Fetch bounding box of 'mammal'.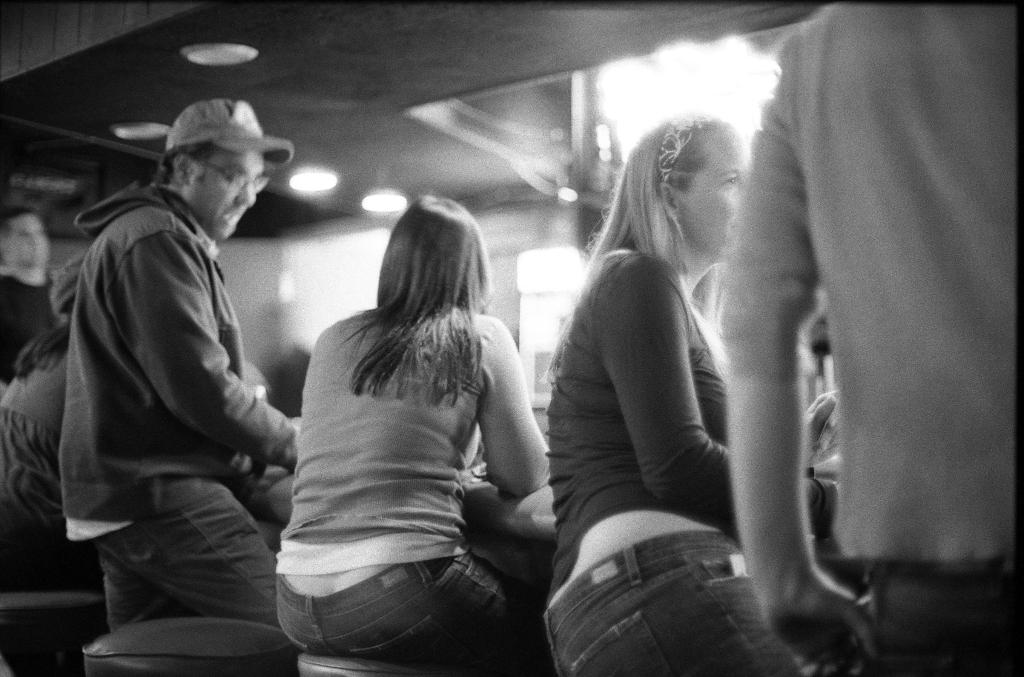
Bbox: rect(713, 0, 1023, 676).
